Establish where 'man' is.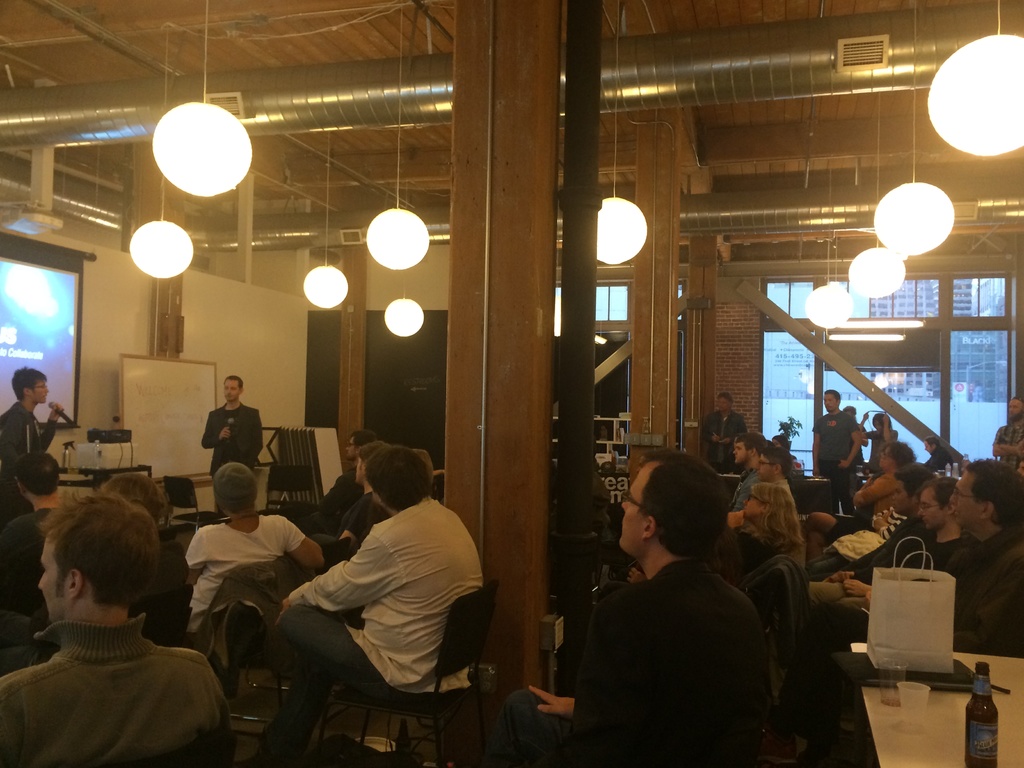
Established at [201,376,269,481].
